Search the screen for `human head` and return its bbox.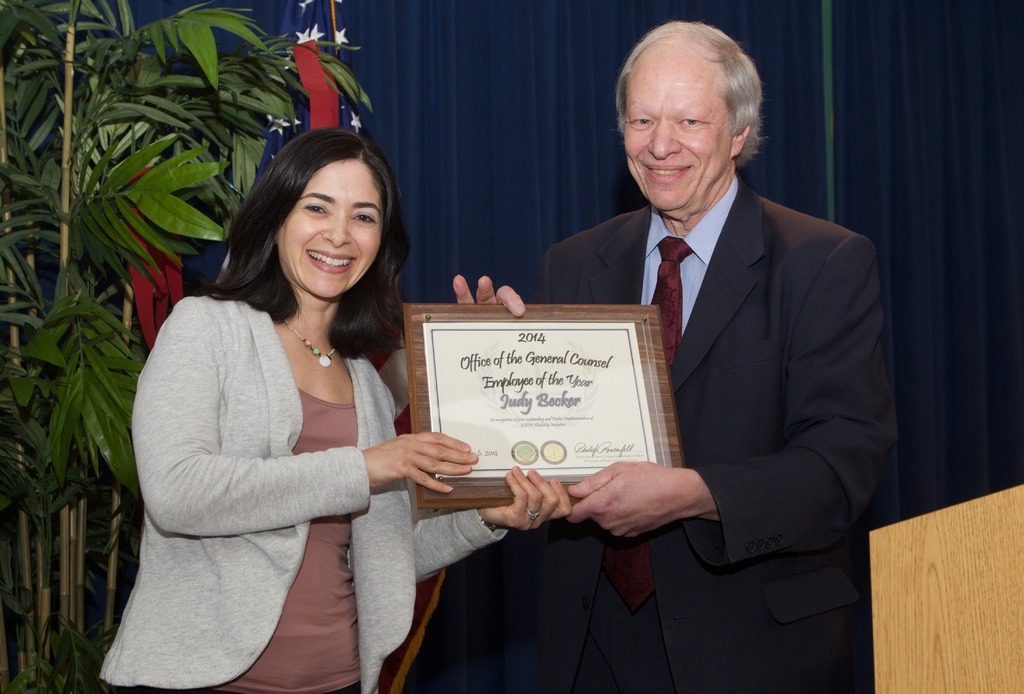
Found: x1=237, y1=123, x2=395, y2=278.
